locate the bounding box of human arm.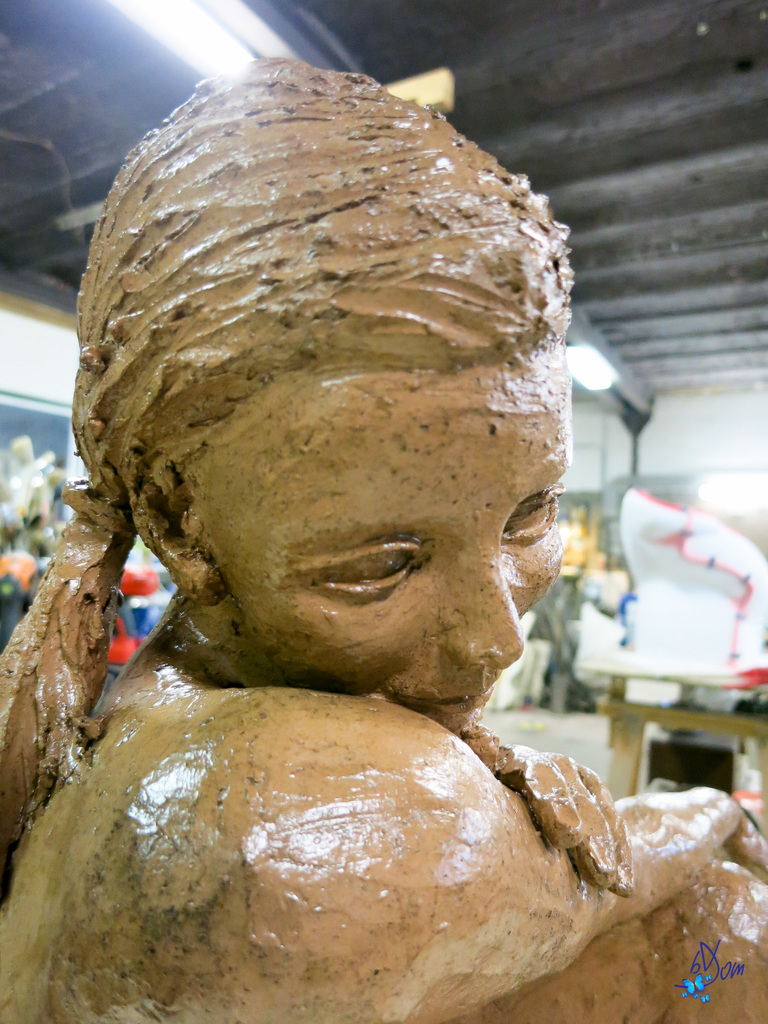
Bounding box: locate(452, 719, 633, 903).
